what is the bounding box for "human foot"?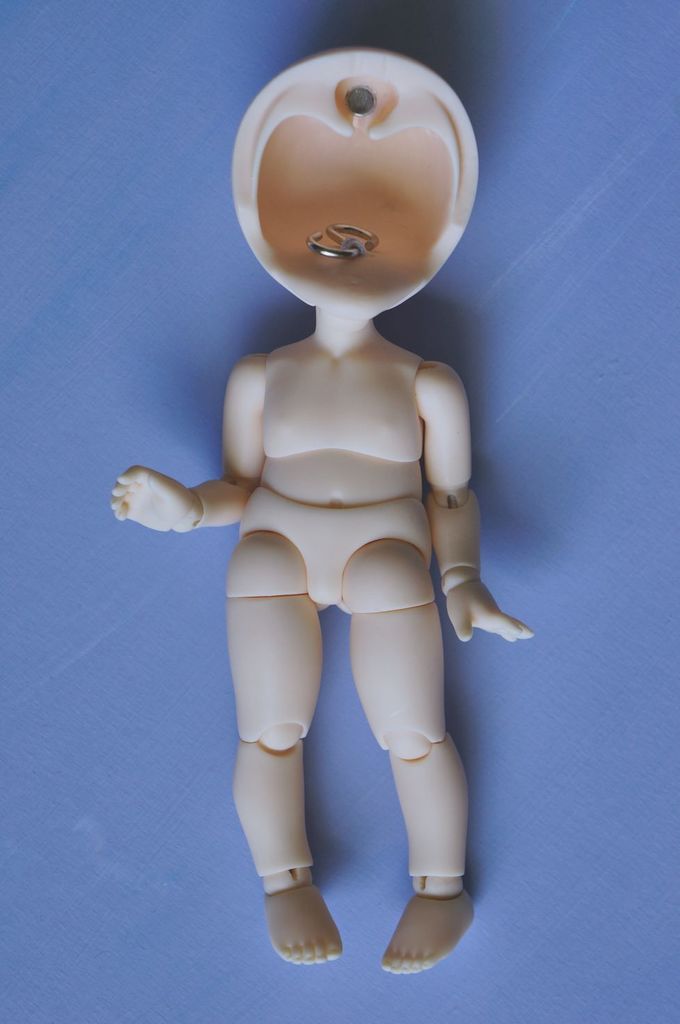
(x1=253, y1=874, x2=345, y2=964).
